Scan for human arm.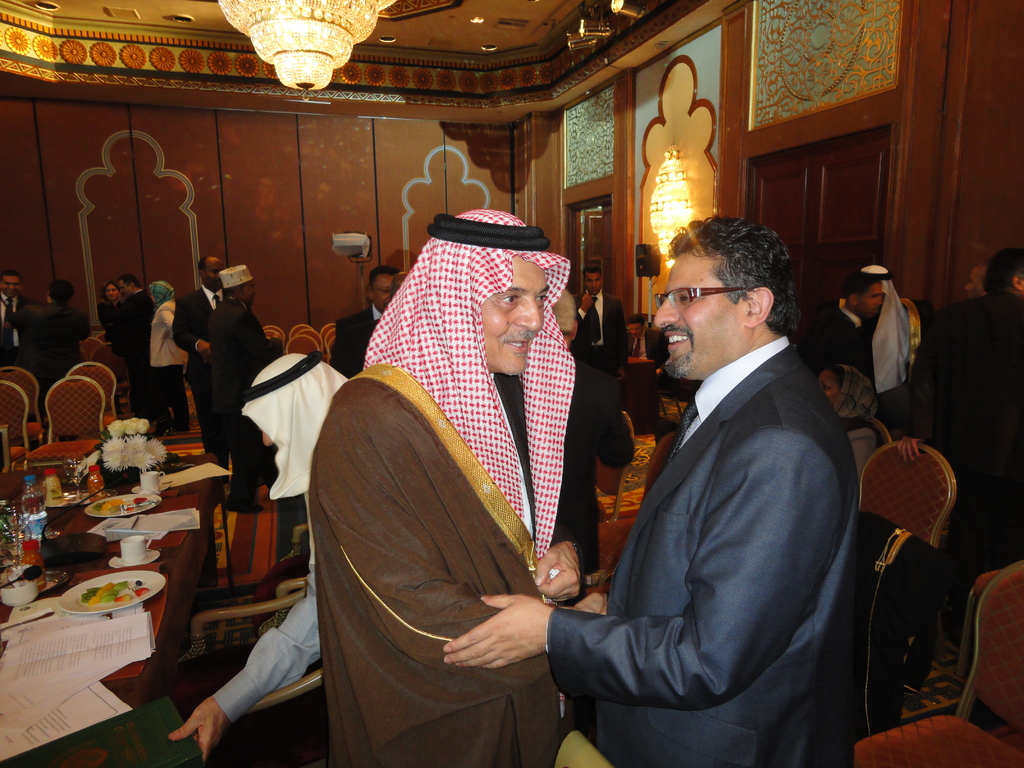
Scan result: 239:311:284:361.
